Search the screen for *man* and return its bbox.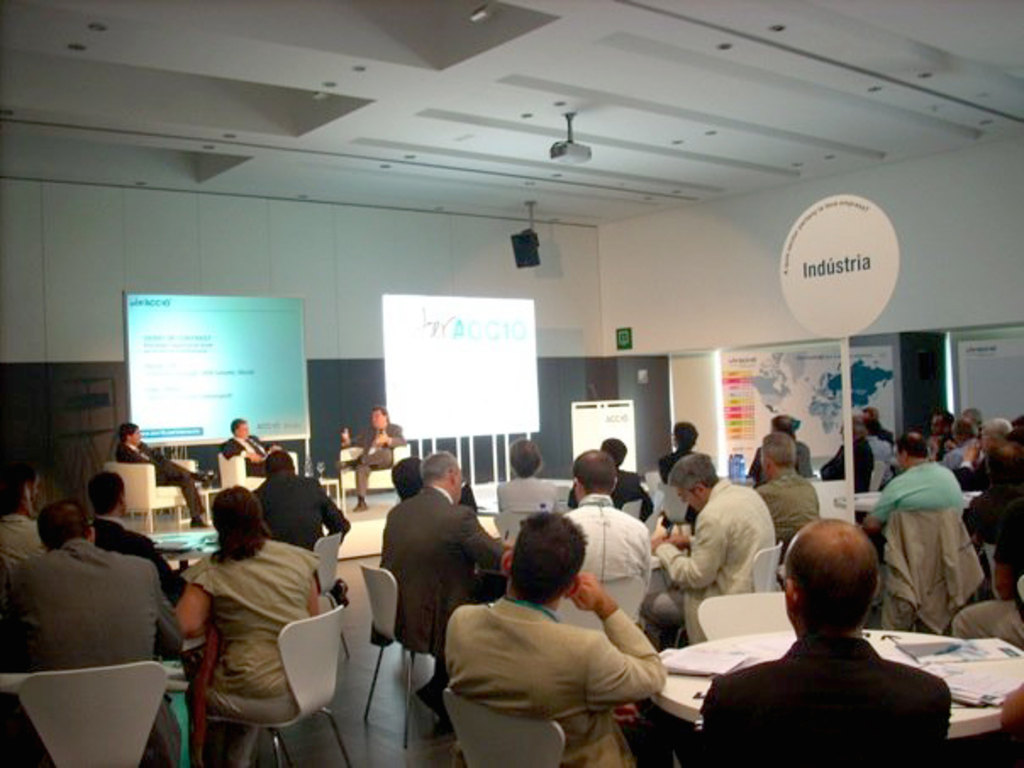
Found: bbox(563, 456, 659, 622).
